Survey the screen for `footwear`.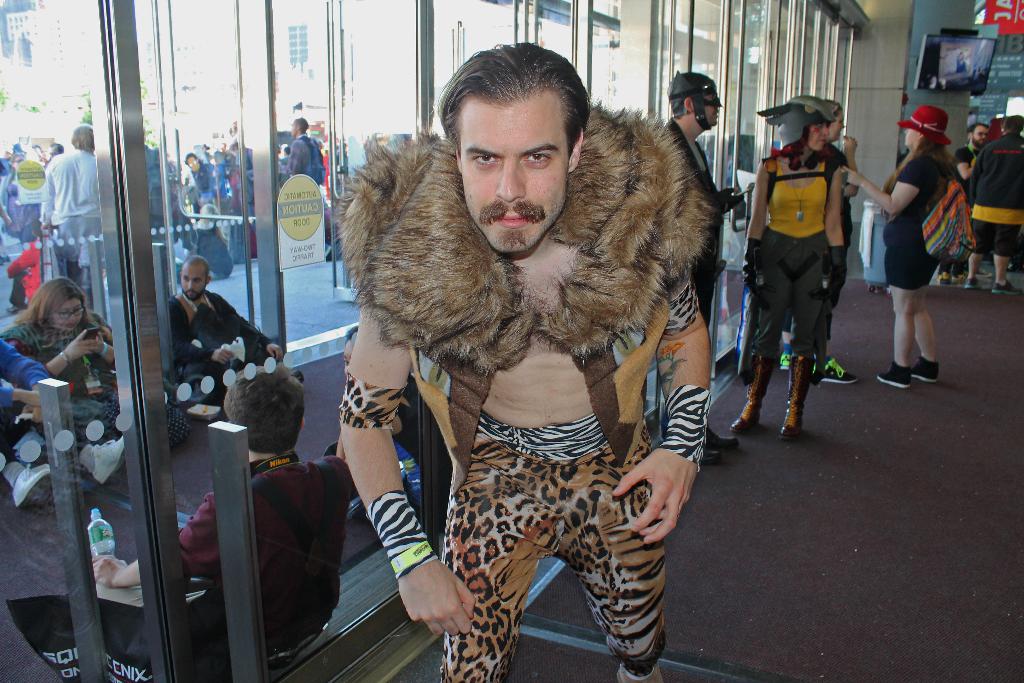
Survey found: <region>993, 280, 1018, 294</region>.
